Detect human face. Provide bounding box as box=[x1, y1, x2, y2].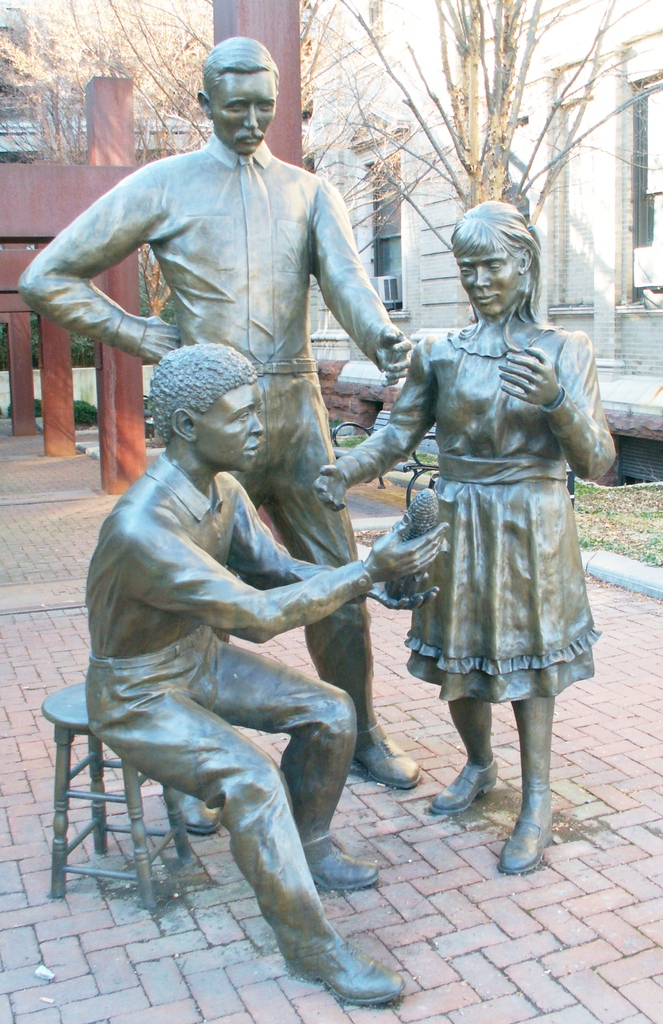
box=[460, 258, 532, 316].
